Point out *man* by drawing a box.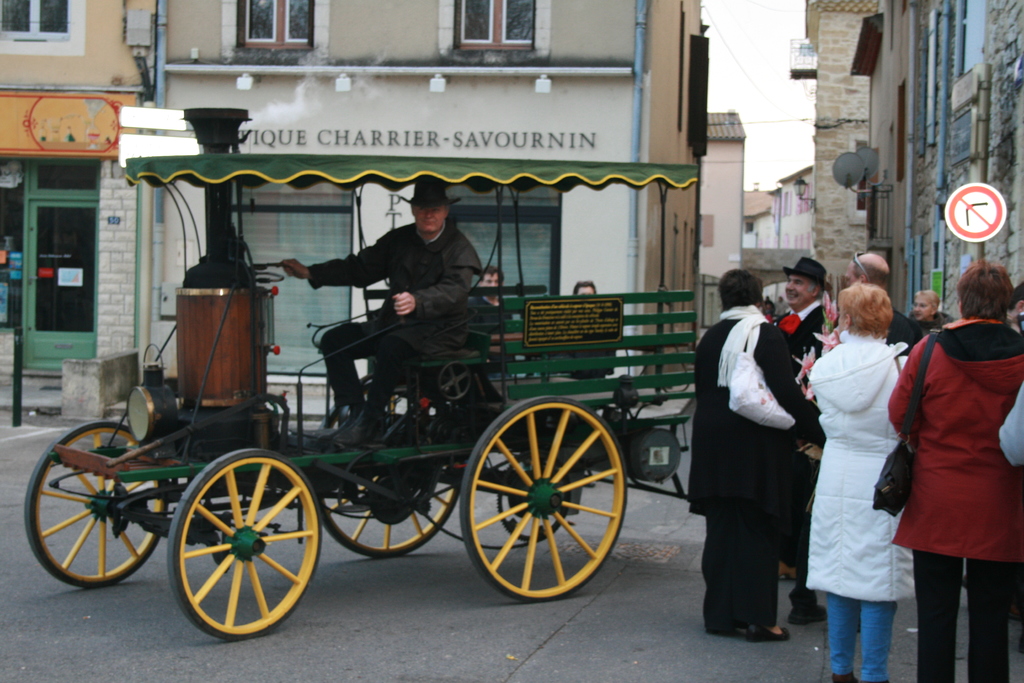
Rect(456, 266, 504, 399).
